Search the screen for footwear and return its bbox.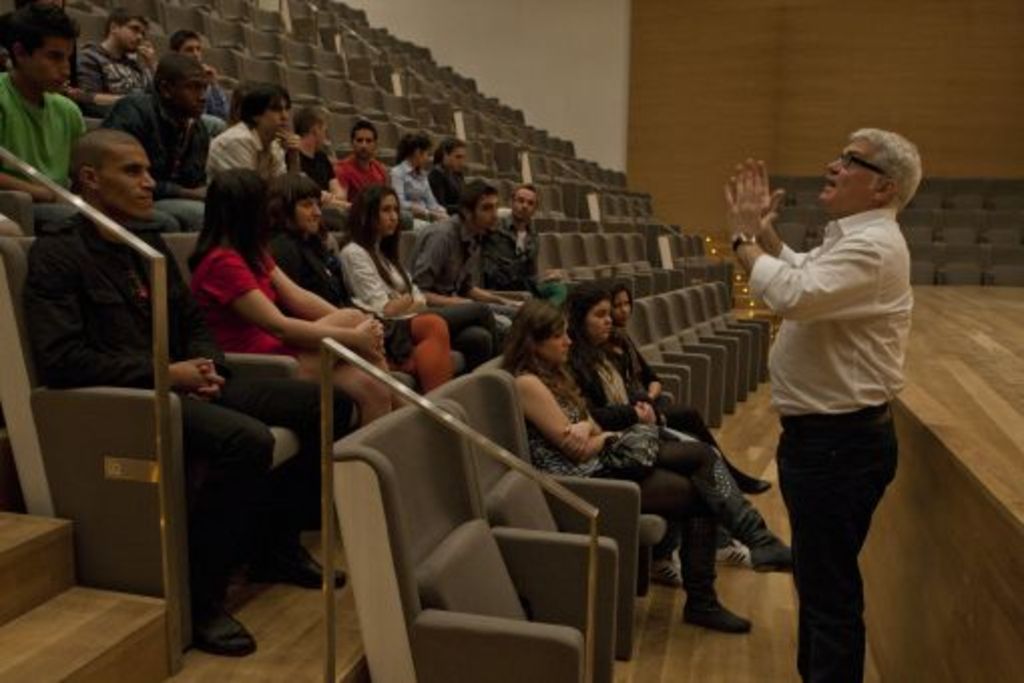
Found: x1=681, y1=613, x2=751, y2=637.
